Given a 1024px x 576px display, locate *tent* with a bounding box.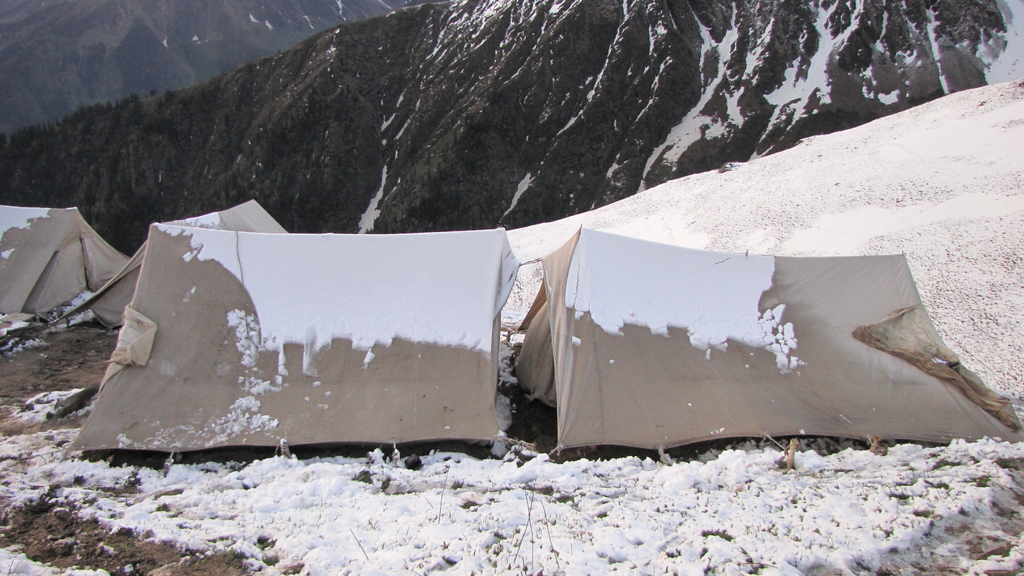
Located: crop(64, 196, 531, 463).
